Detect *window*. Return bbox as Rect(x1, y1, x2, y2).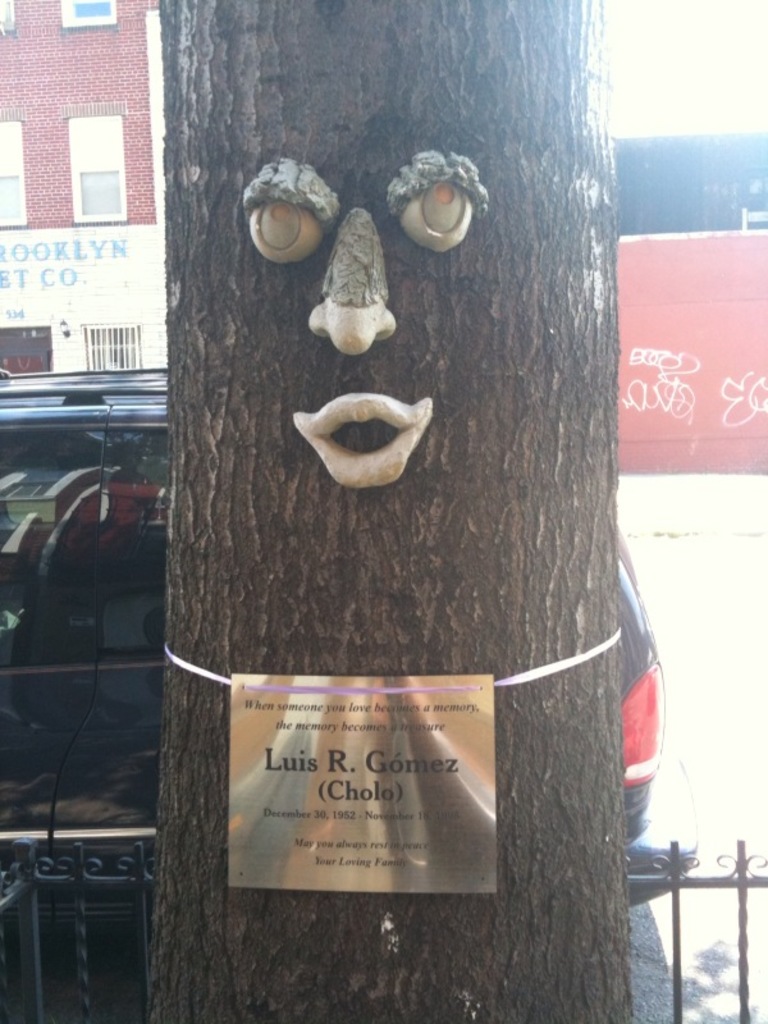
Rect(0, 108, 28, 230).
